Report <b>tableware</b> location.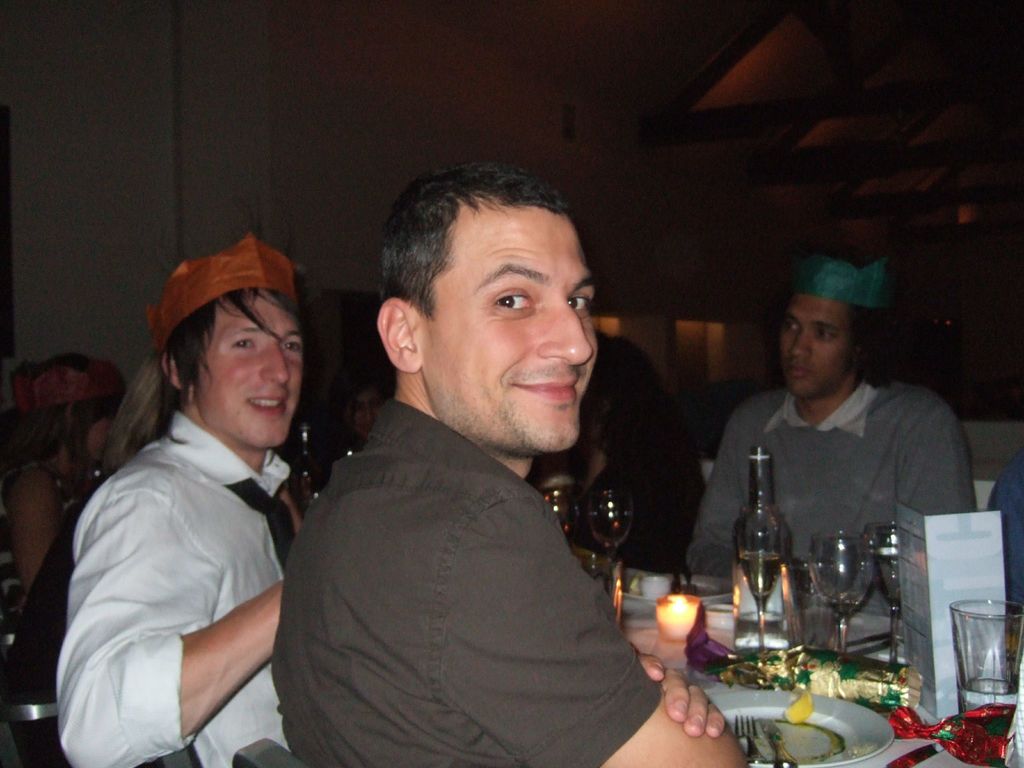
Report: <bbox>856, 519, 900, 659</bbox>.
